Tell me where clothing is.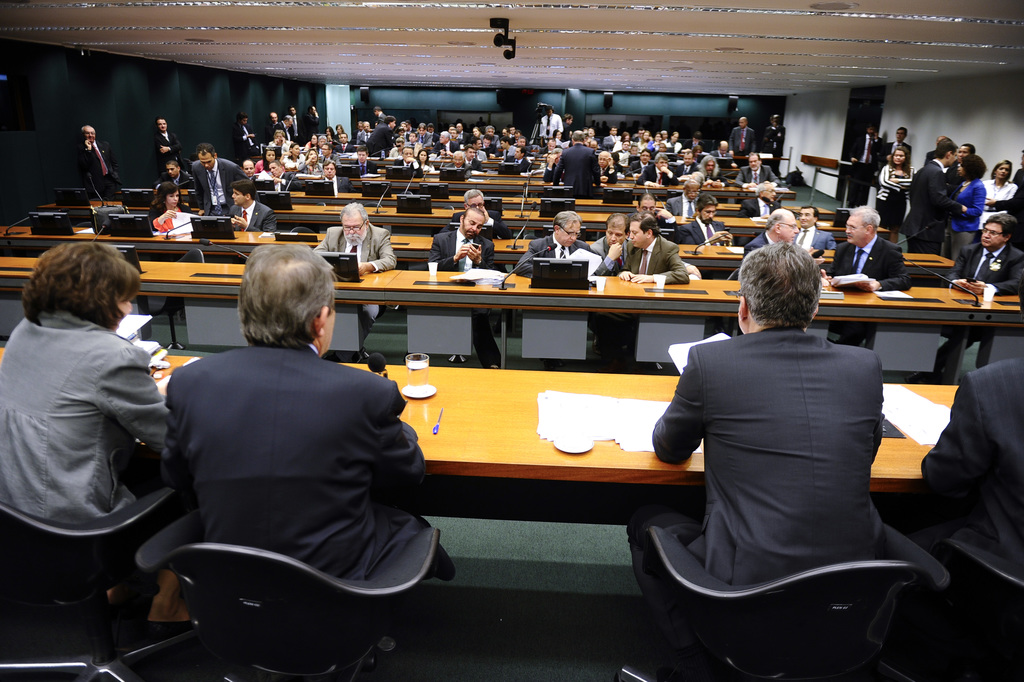
clothing is at pyautogui.locateOnScreen(329, 142, 370, 156).
